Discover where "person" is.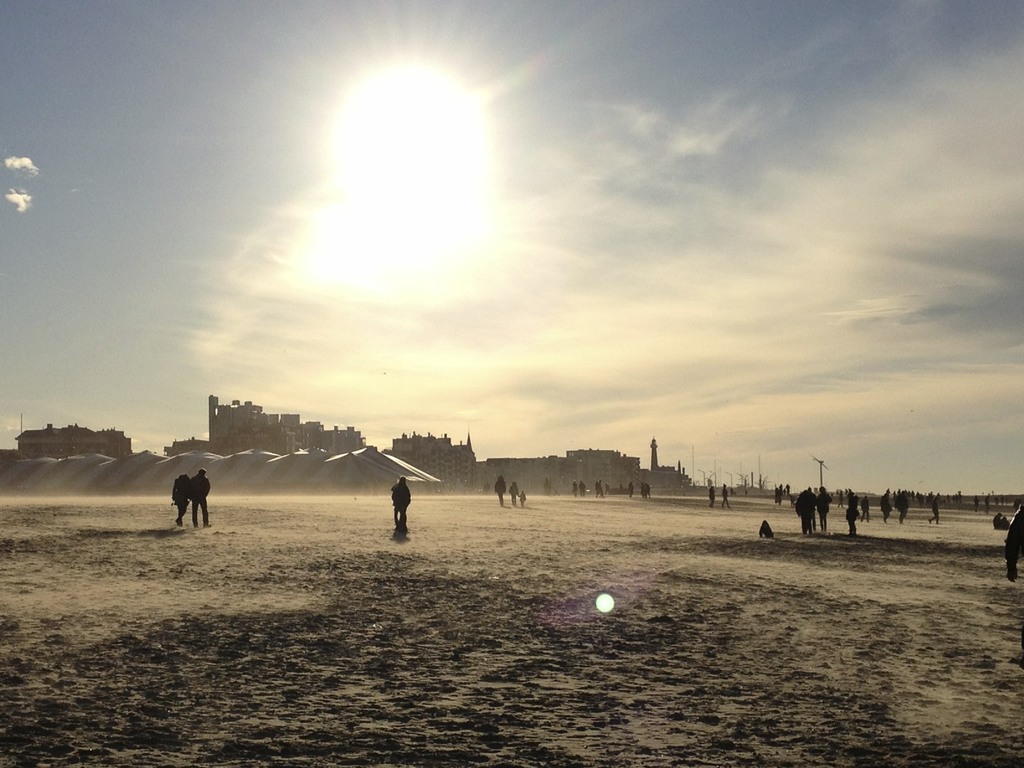
Discovered at select_region(490, 476, 509, 505).
